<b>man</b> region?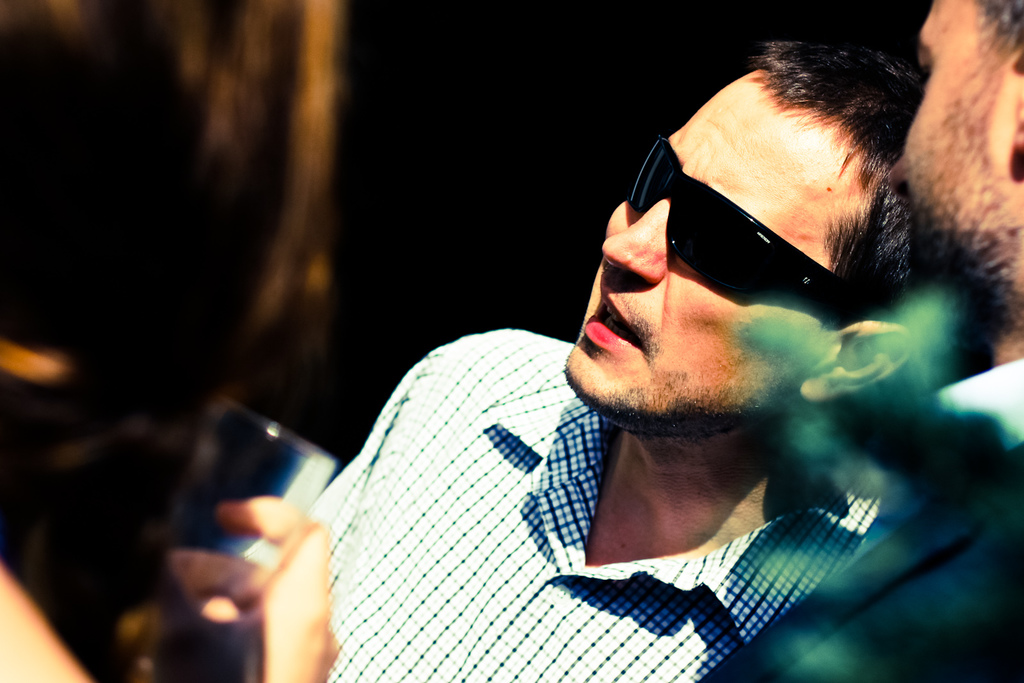
[699, 0, 1023, 682]
